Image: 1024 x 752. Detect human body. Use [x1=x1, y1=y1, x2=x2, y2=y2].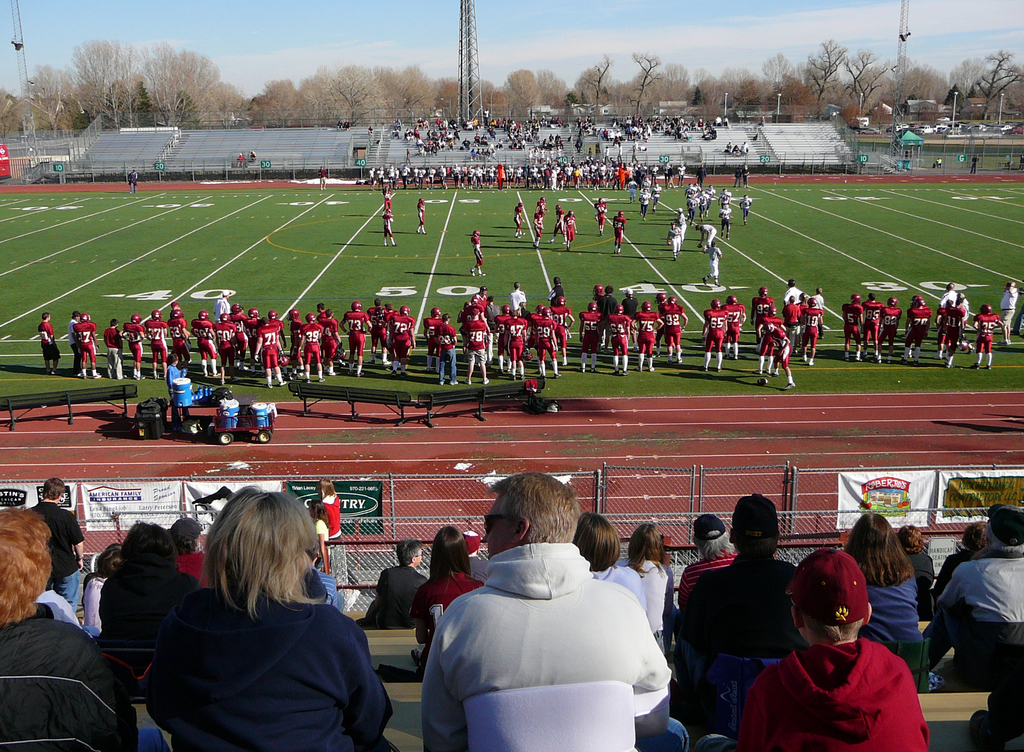
[x1=422, y1=465, x2=692, y2=751].
